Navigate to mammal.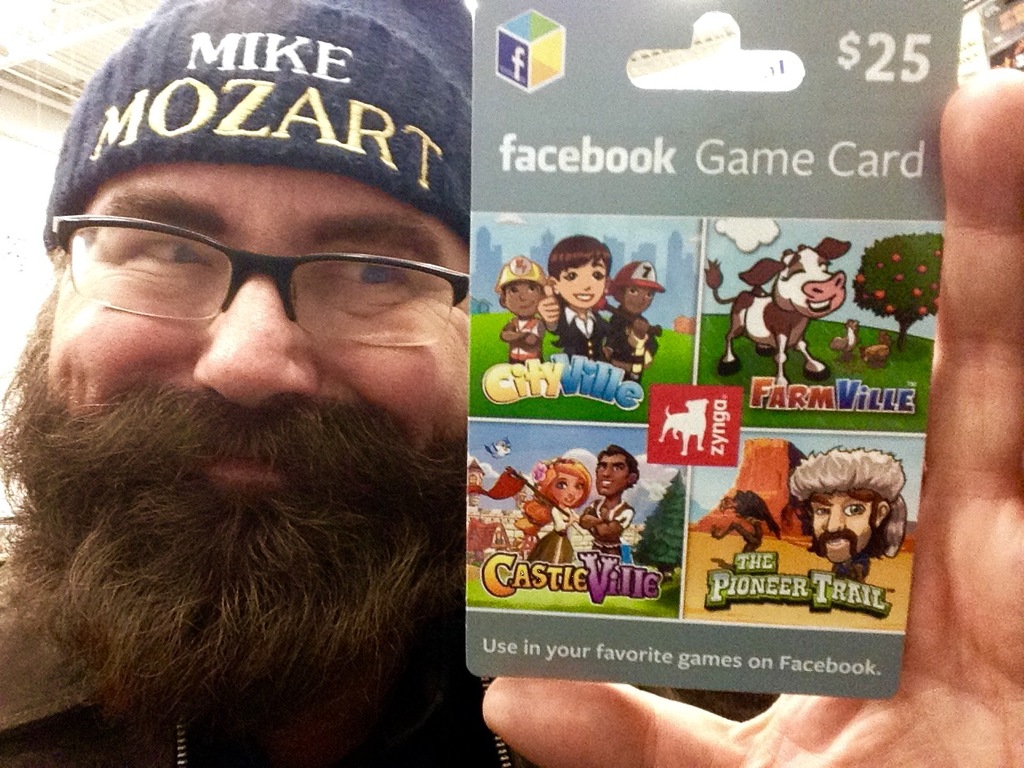
Navigation target: 713:482:785:548.
